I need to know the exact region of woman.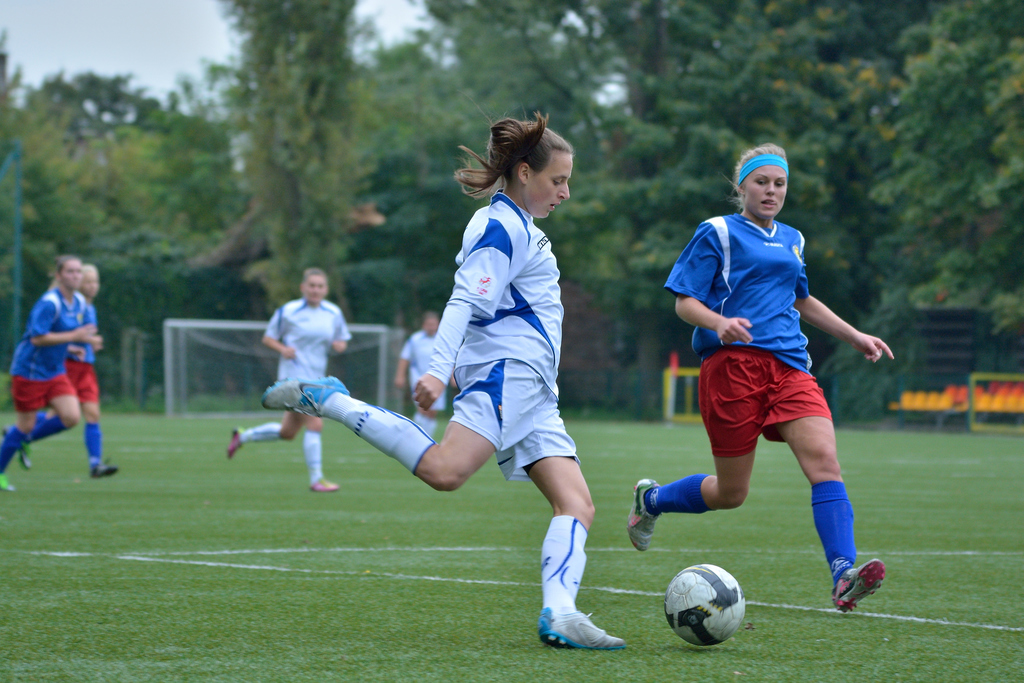
Region: left=660, top=149, right=882, bottom=616.
